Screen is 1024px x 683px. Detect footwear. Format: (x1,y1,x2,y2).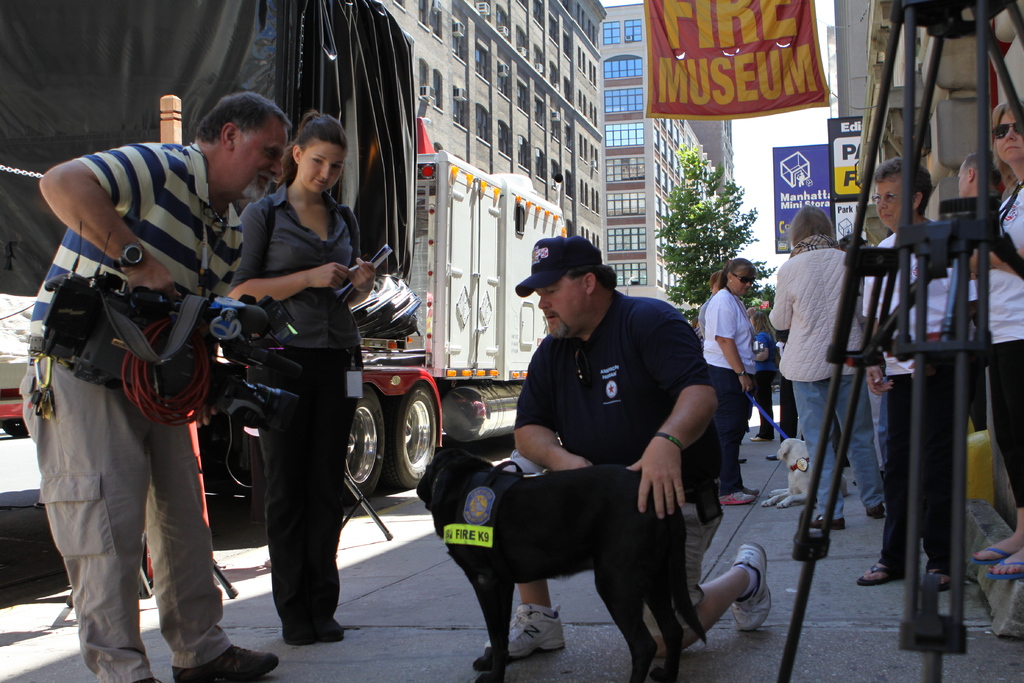
(731,541,770,635).
